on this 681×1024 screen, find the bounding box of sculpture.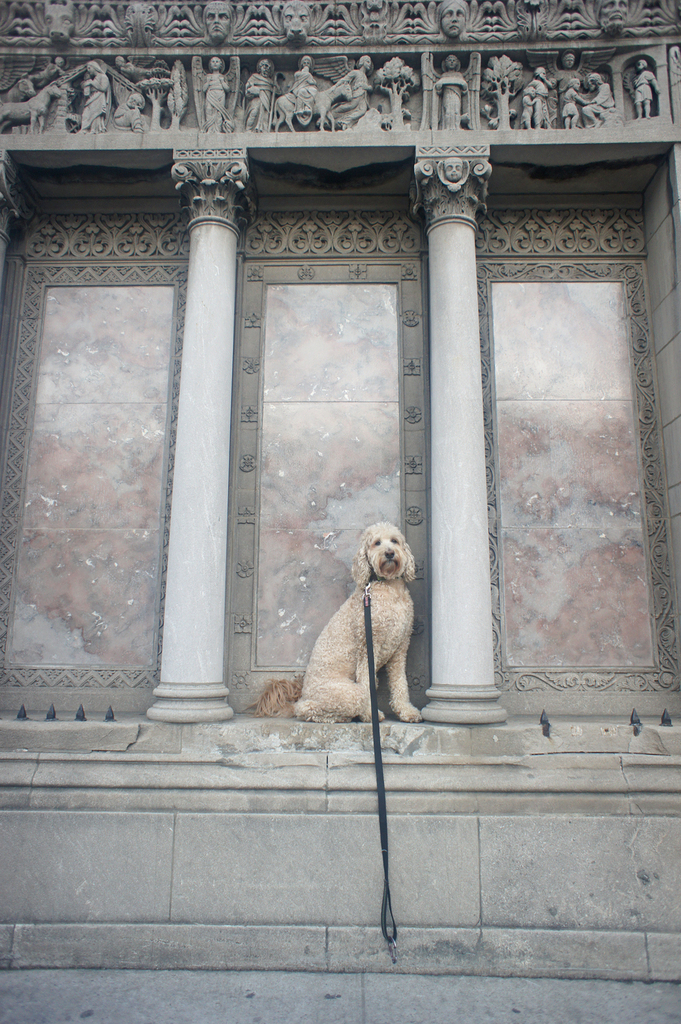
Bounding box: detection(242, 52, 277, 135).
